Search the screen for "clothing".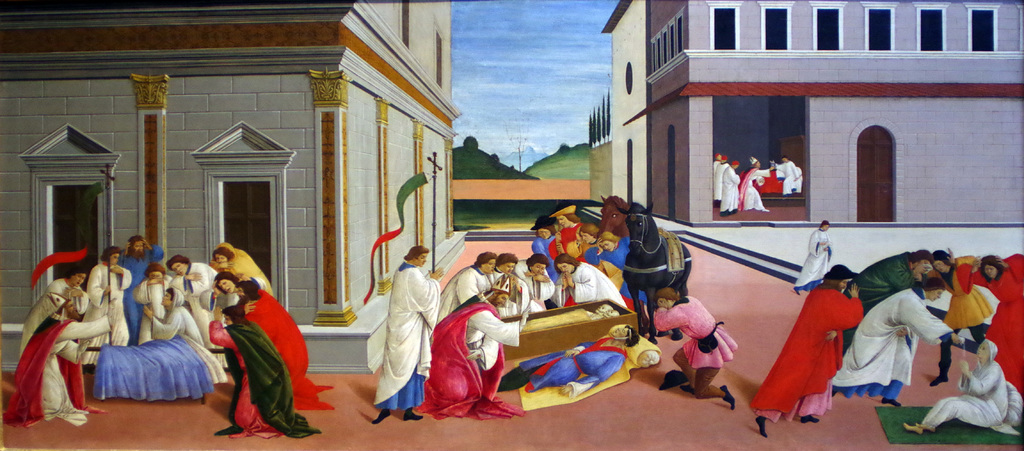
Found at 118 252 166 347.
